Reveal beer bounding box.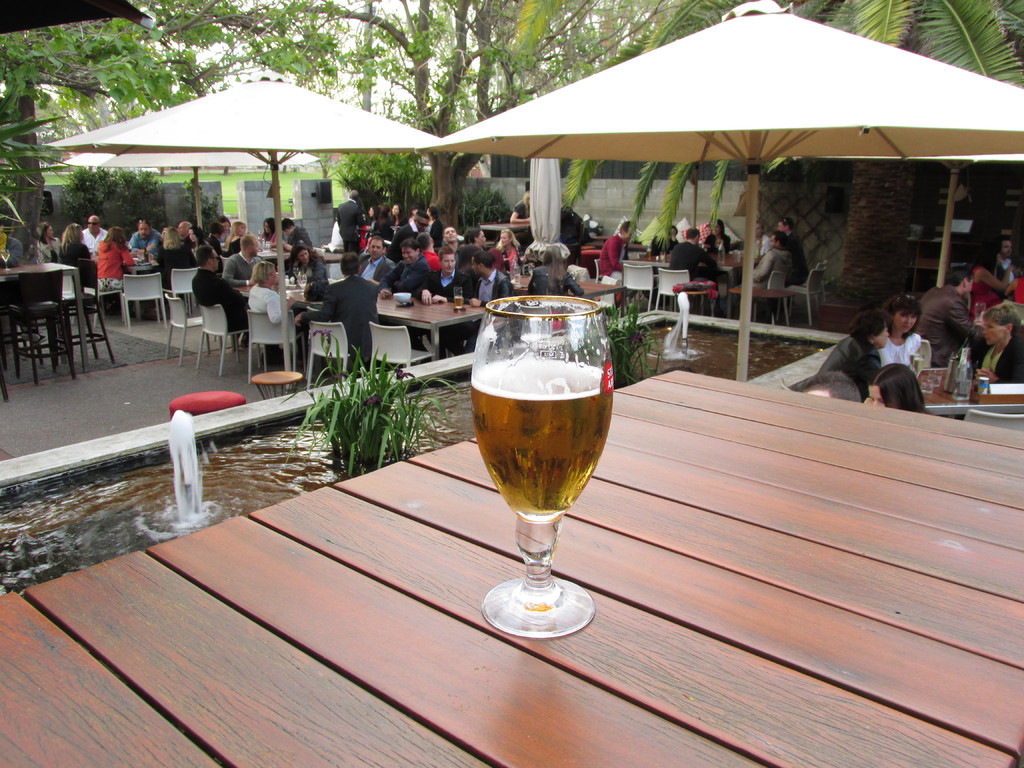
Revealed: [467, 289, 622, 664].
